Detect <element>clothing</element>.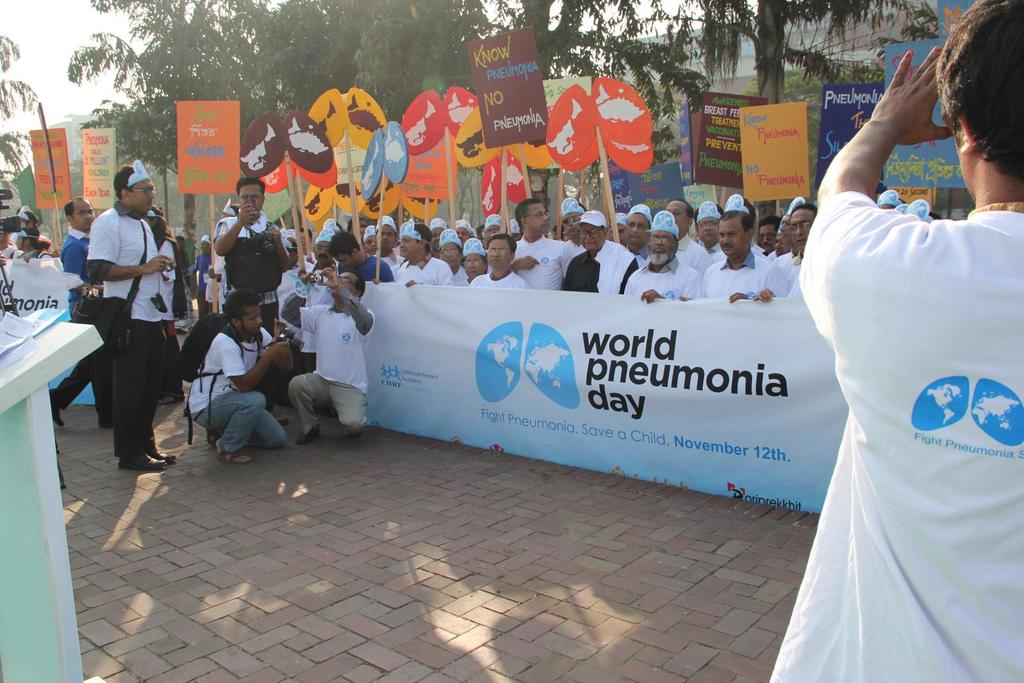
Detected at bbox(508, 233, 577, 293).
